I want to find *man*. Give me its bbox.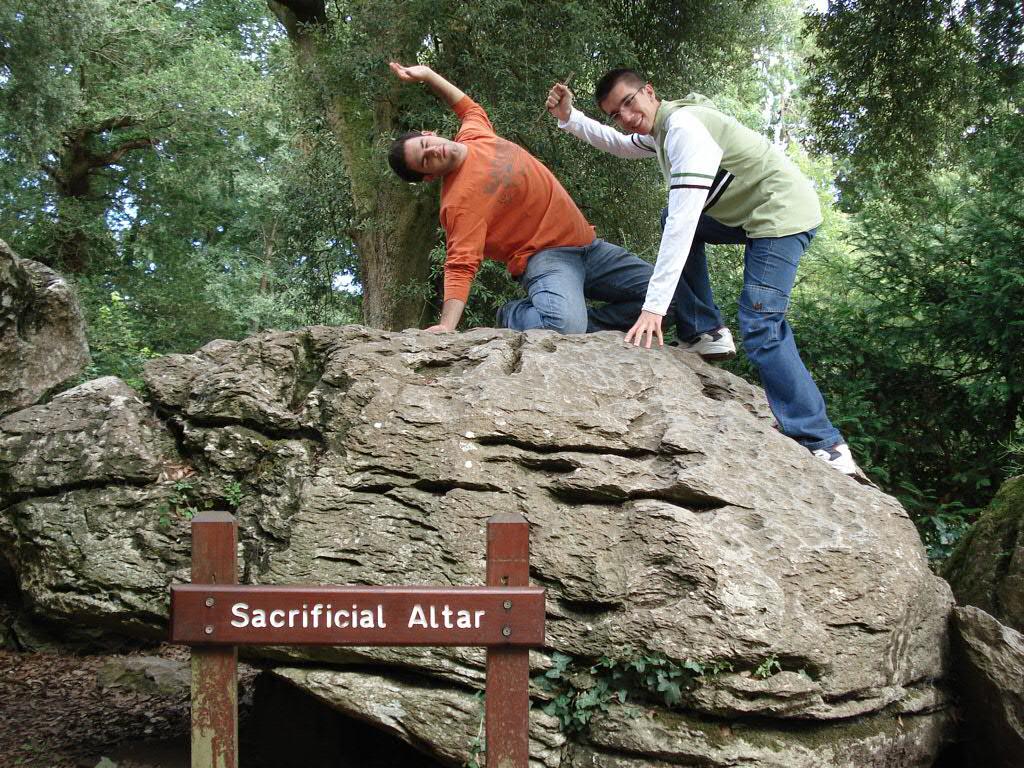
543:66:861:476.
